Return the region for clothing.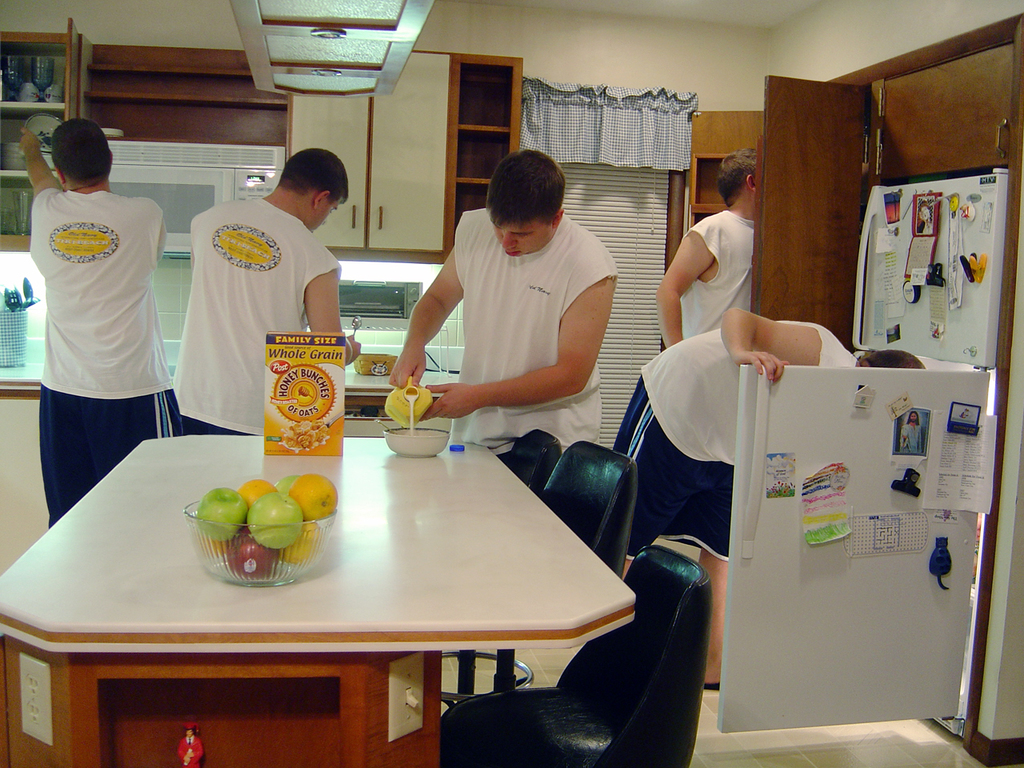
l=658, t=210, r=759, b=354.
